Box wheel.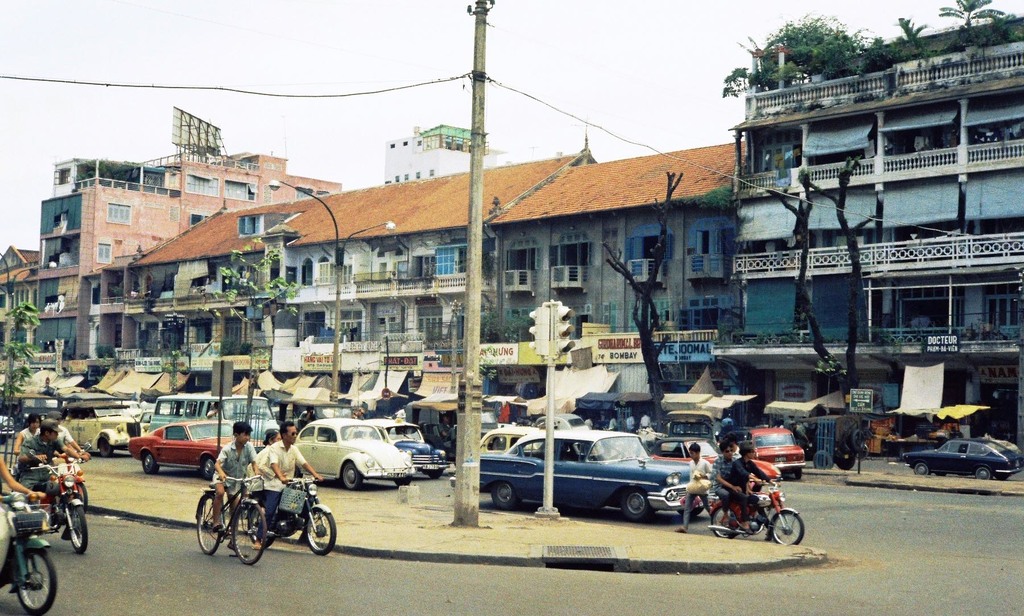
bbox=[810, 451, 834, 470].
